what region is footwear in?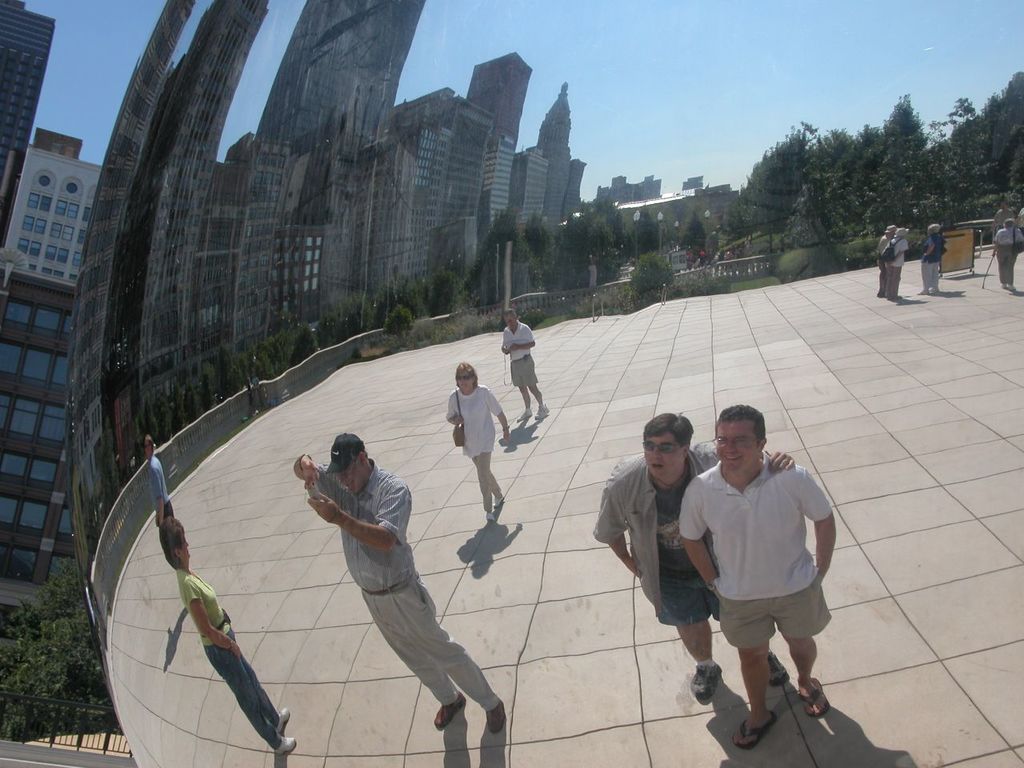
{"left": 518, "top": 410, "right": 528, "bottom": 422}.
